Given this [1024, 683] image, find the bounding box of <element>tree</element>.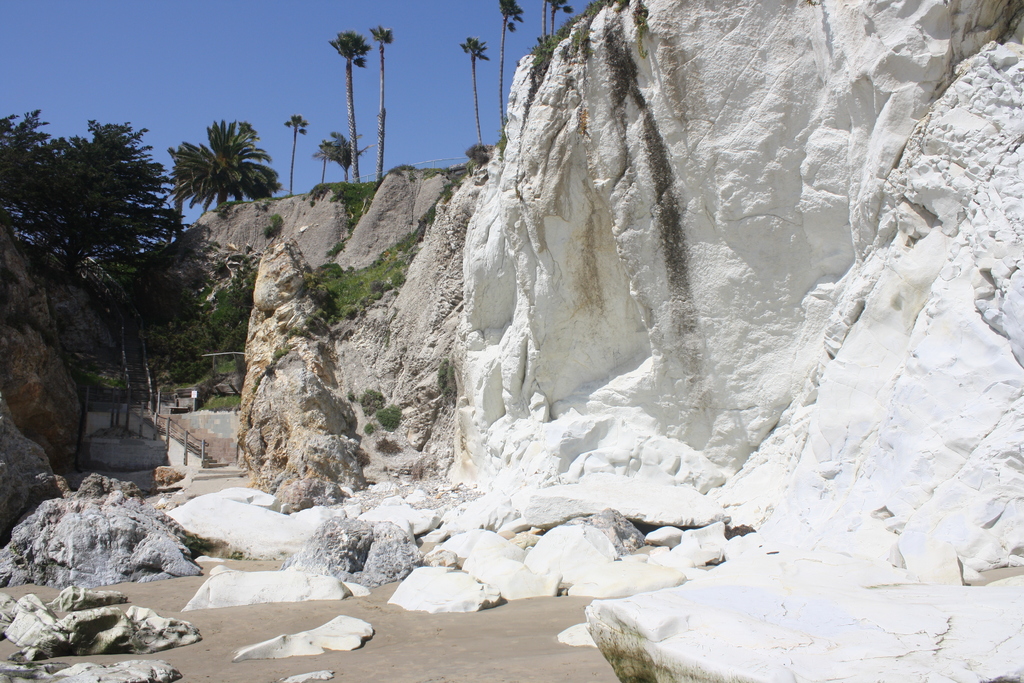
456 37 490 144.
